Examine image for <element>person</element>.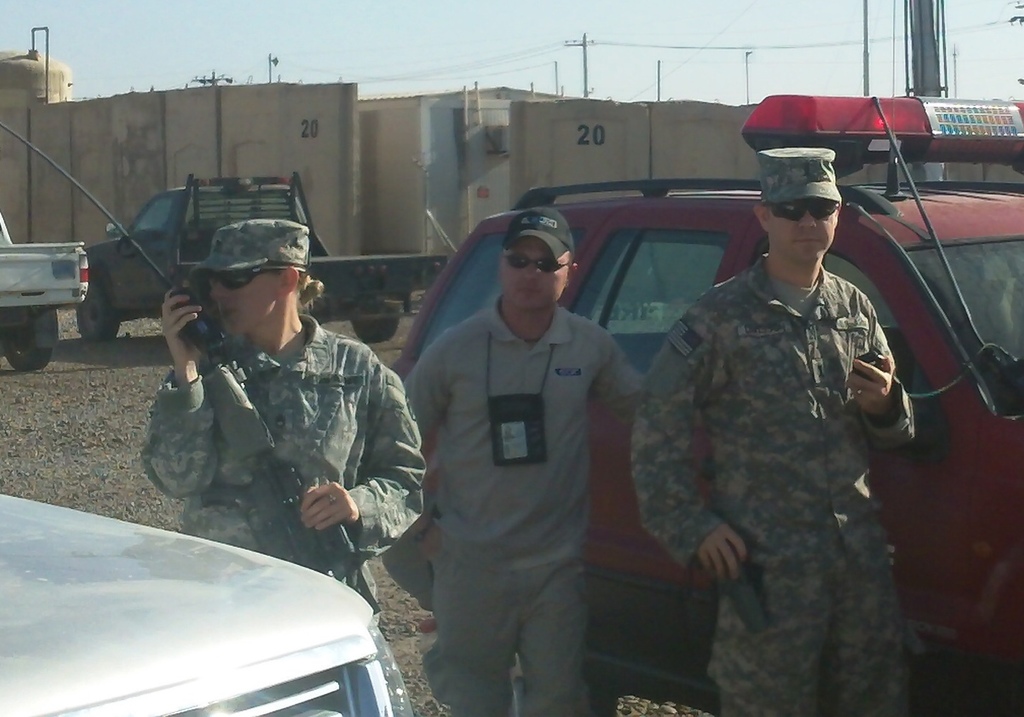
Examination result: bbox(382, 204, 645, 716).
